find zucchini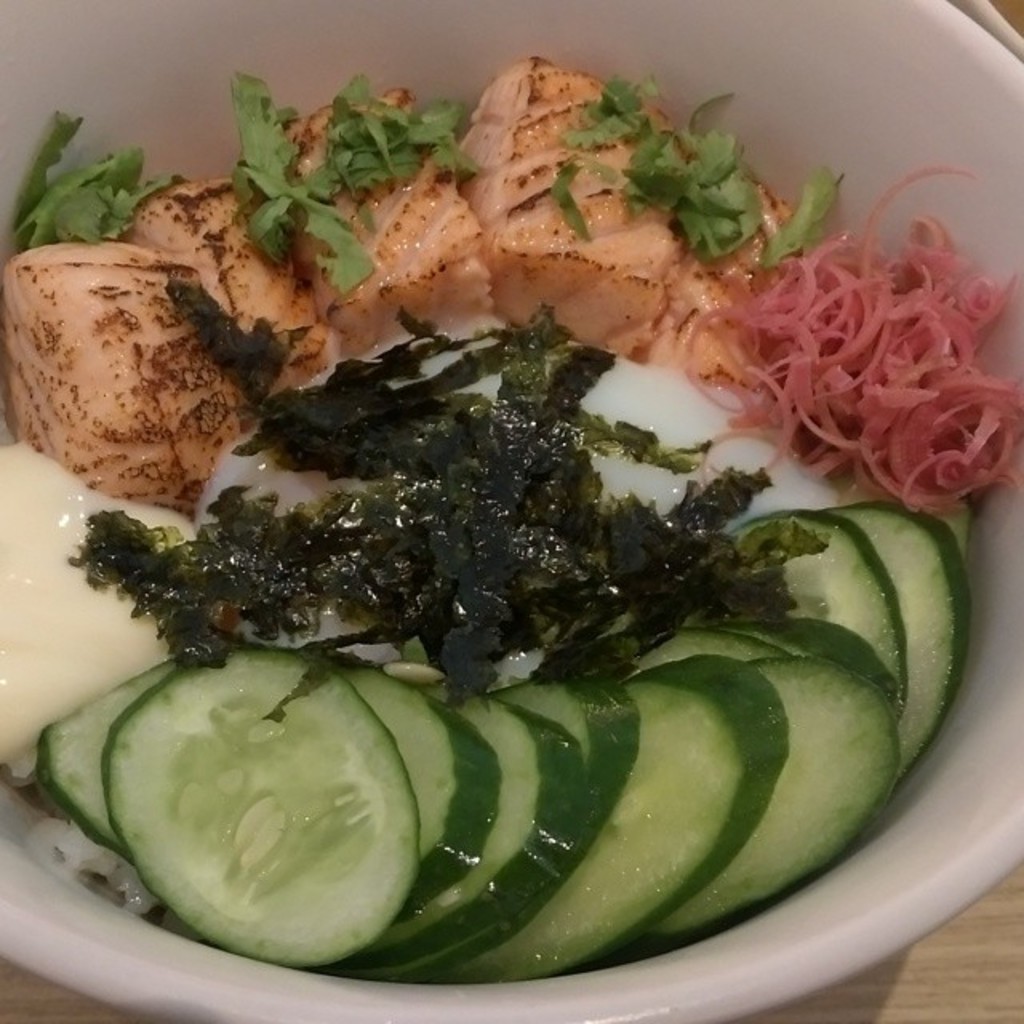
91,635,429,978
